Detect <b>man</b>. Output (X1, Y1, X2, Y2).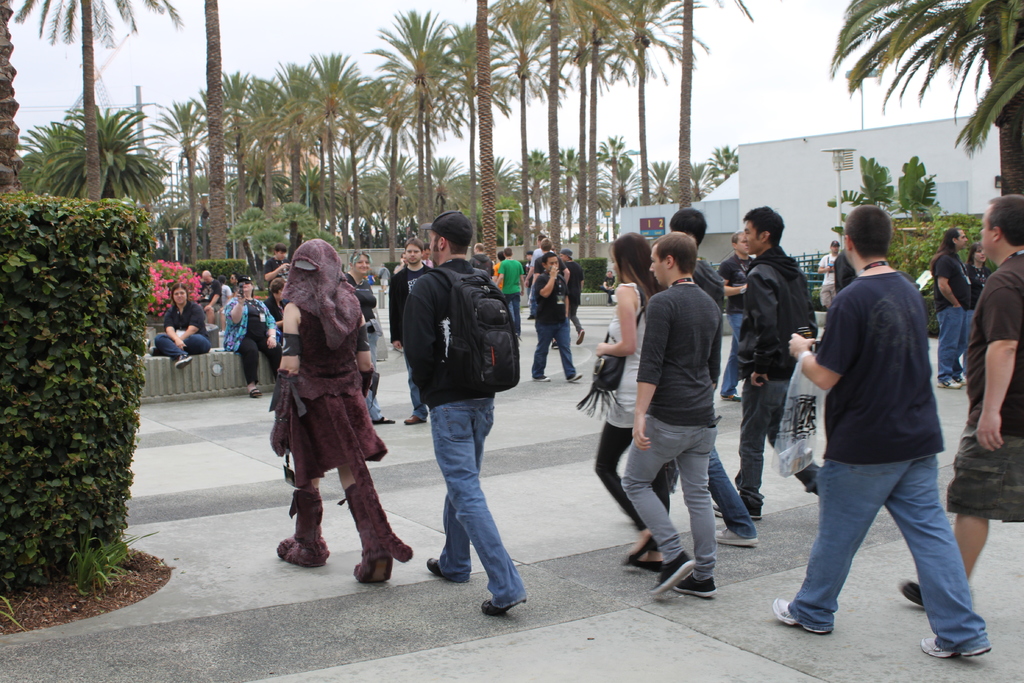
(403, 235, 425, 409).
